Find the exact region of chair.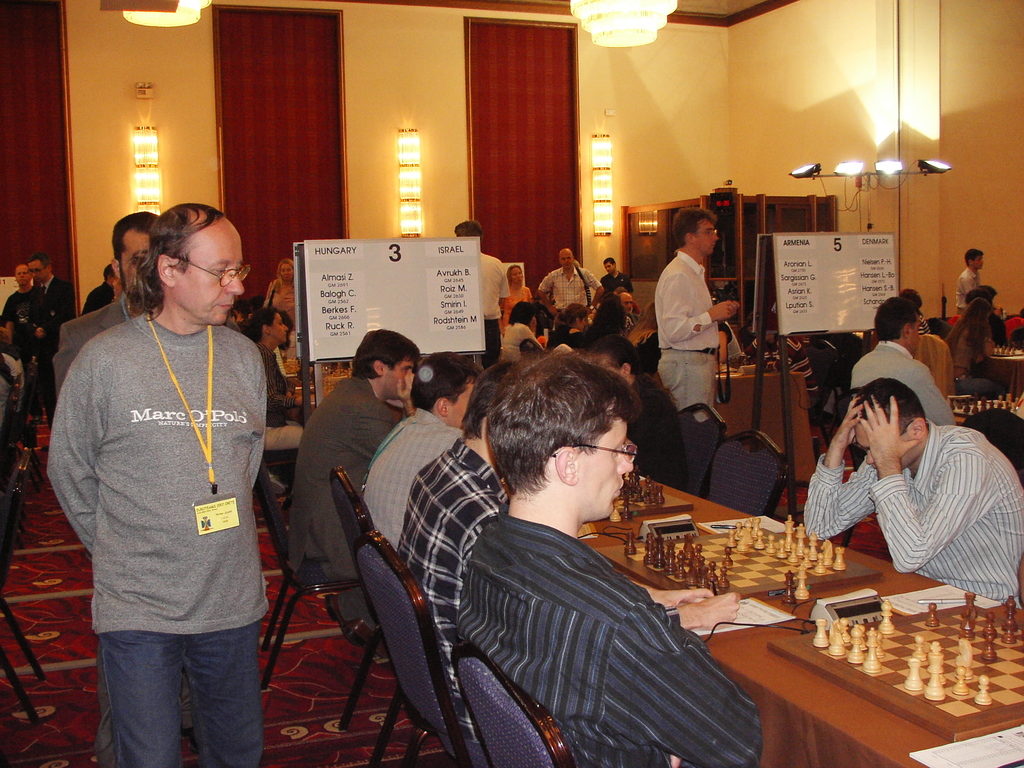
Exact region: [x1=675, y1=400, x2=735, y2=498].
